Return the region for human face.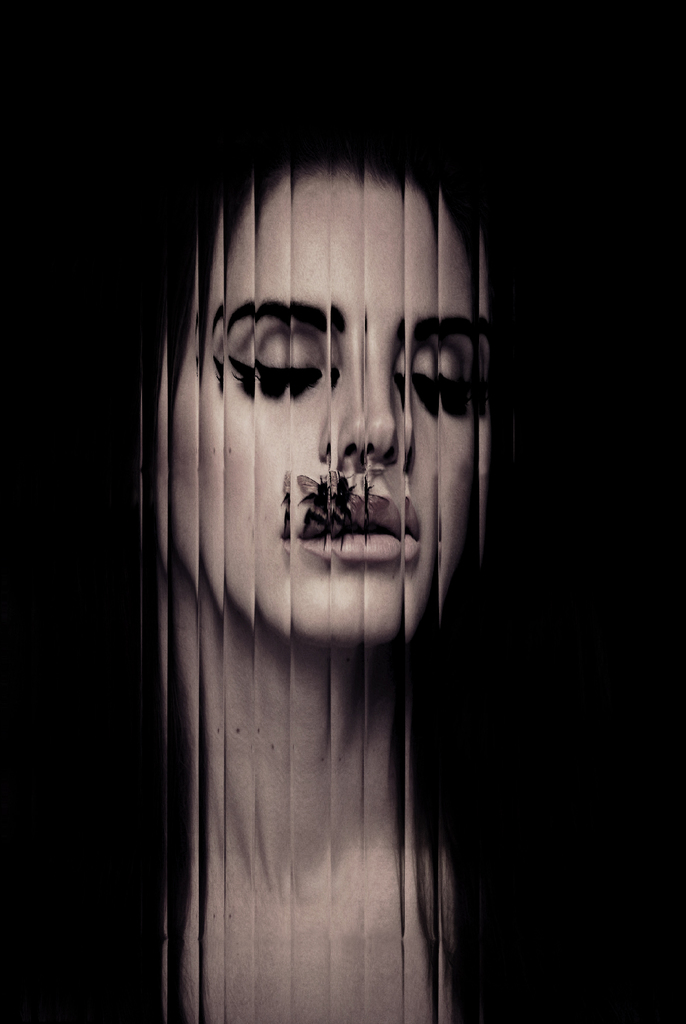
detection(160, 172, 502, 643).
